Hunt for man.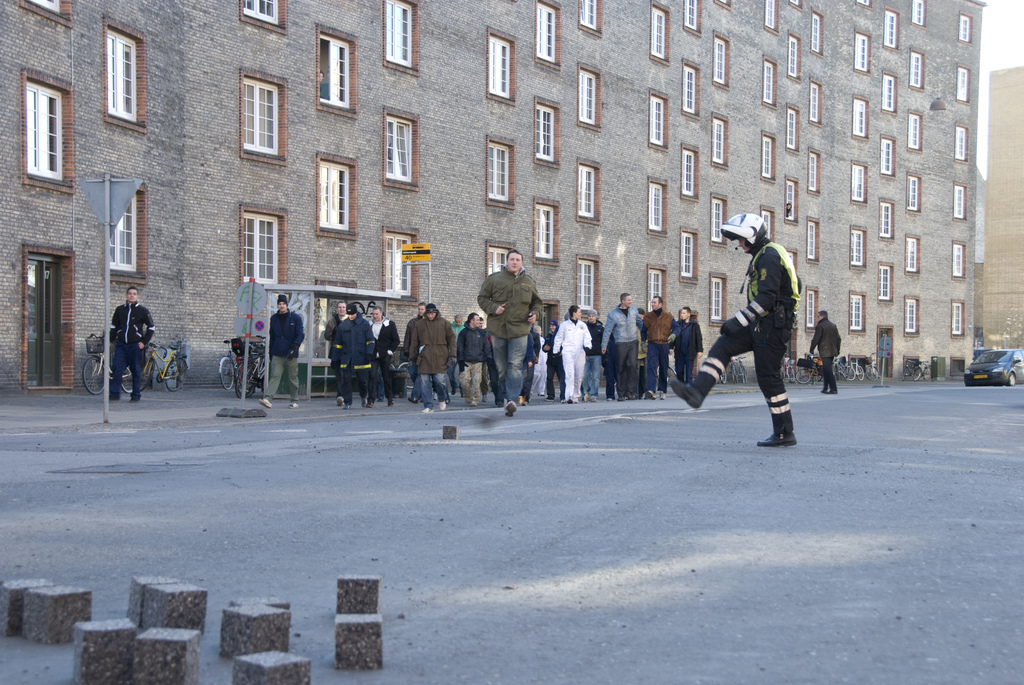
Hunted down at 799, 303, 842, 397.
